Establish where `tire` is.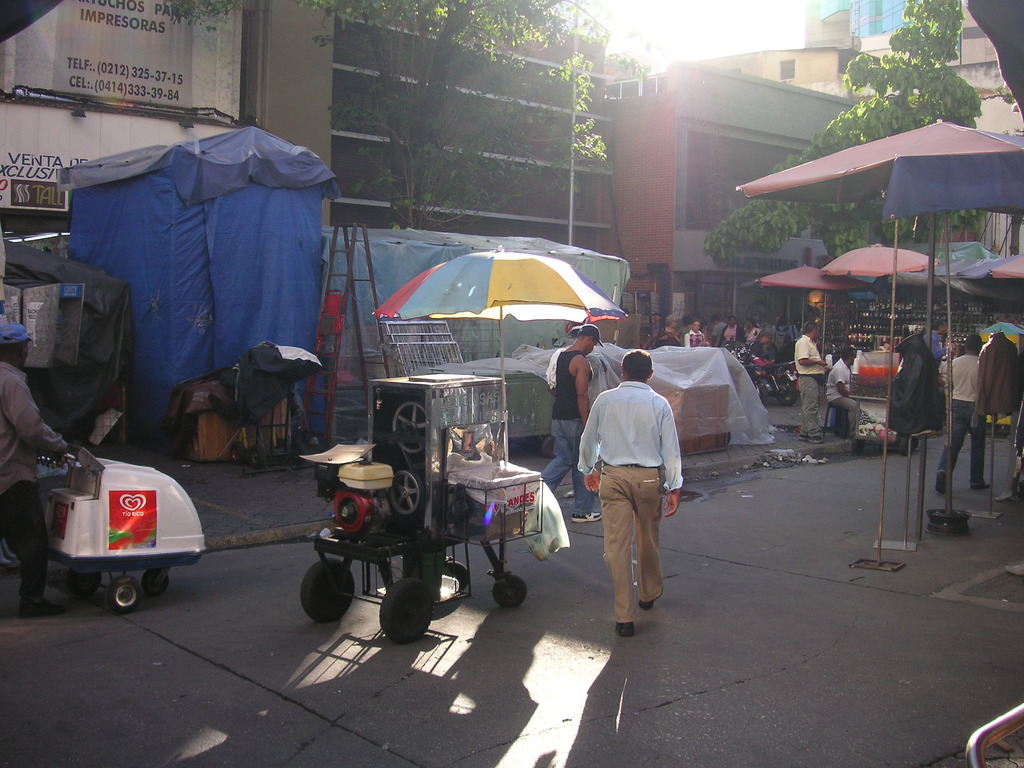
Established at crop(492, 570, 531, 611).
